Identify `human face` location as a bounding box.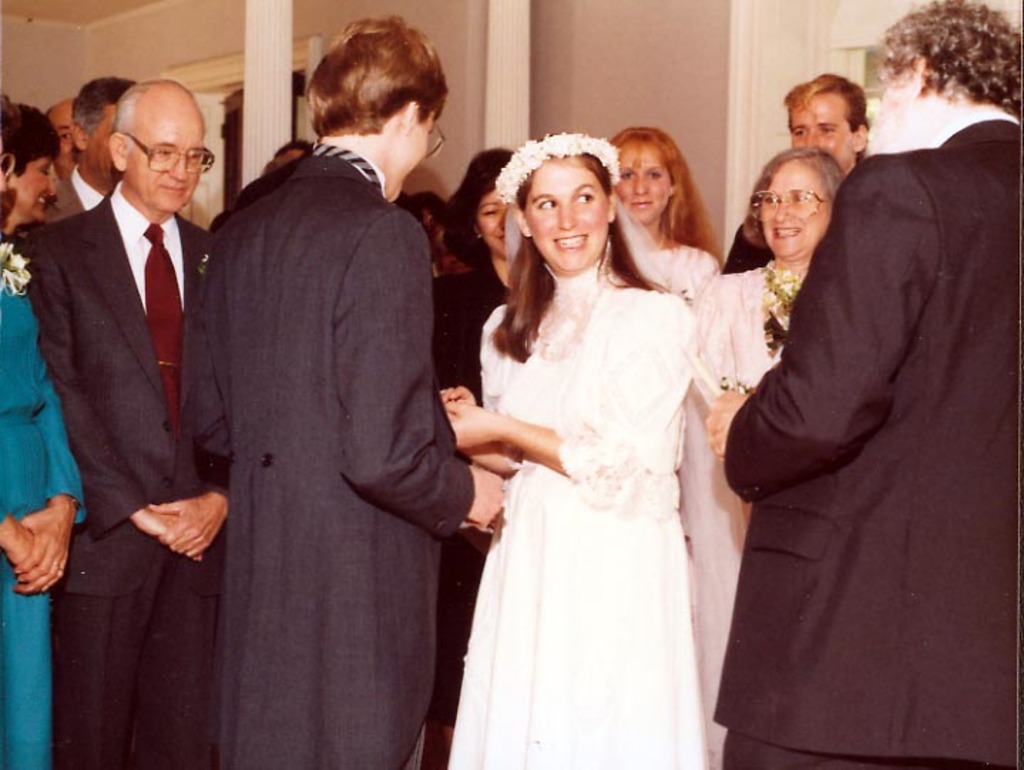
14:154:53:219.
